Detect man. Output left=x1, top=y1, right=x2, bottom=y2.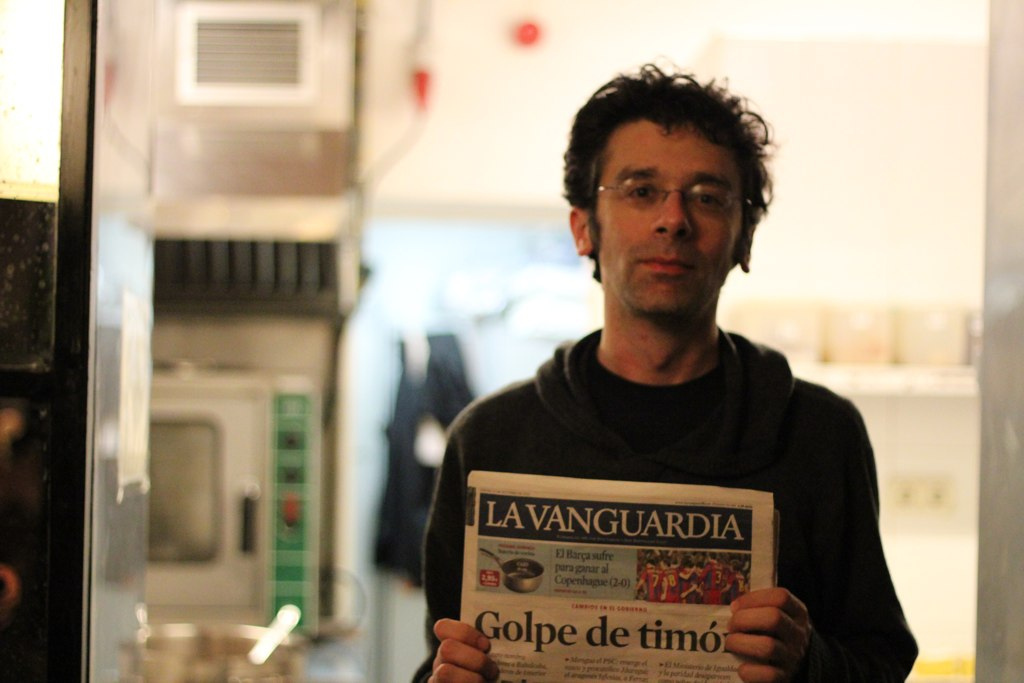
left=372, top=70, right=942, bottom=662.
